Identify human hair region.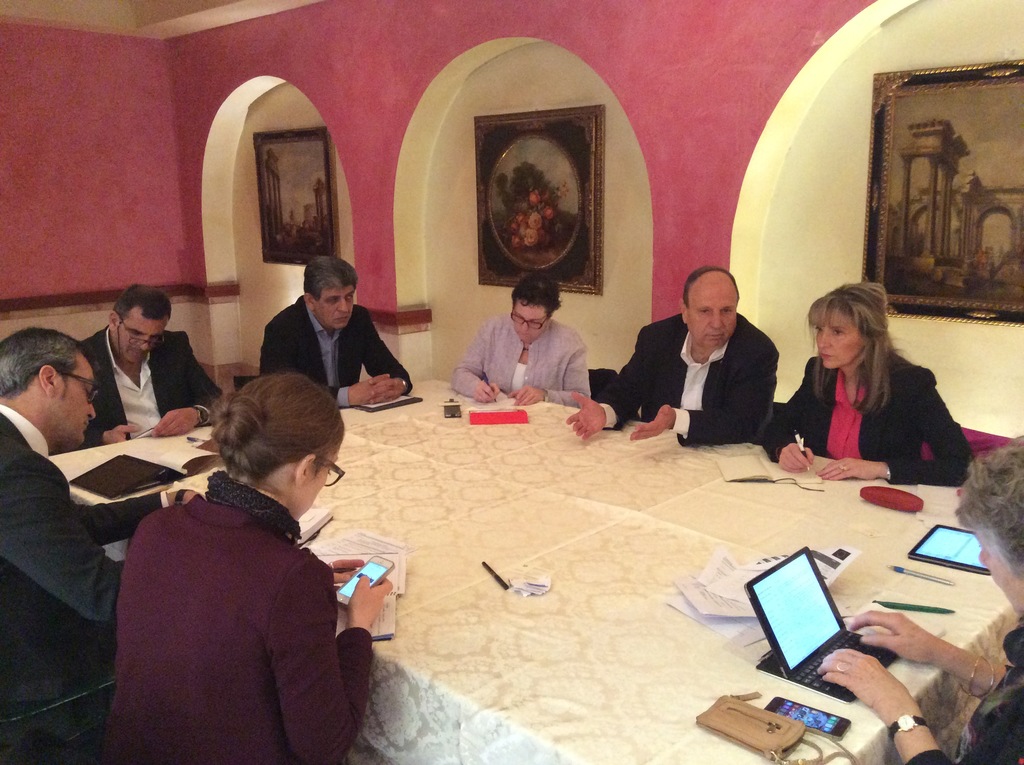
Region: Rect(206, 373, 348, 490).
